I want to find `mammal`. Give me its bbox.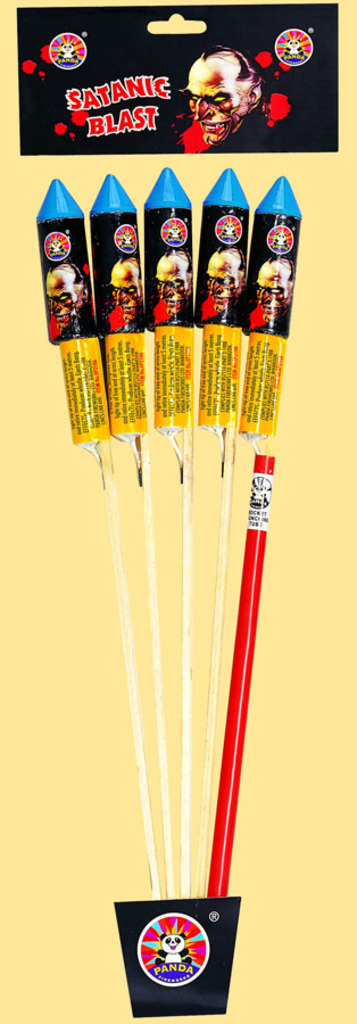
(257, 255, 296, 337).
